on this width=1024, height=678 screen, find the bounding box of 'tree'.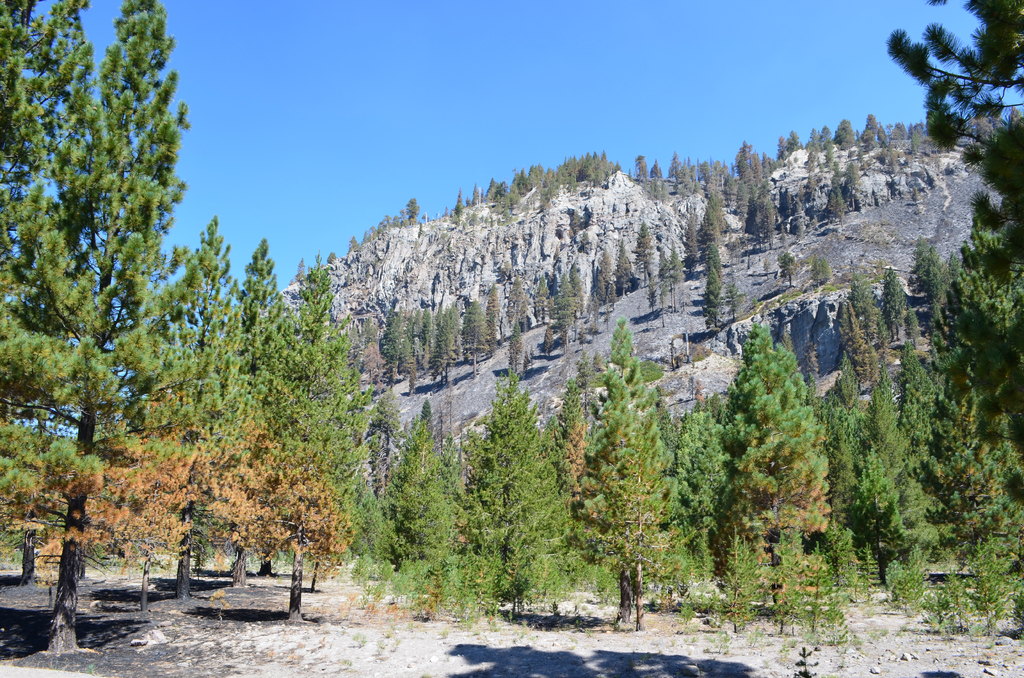
Bounding box: Rect(849, 435, 908, 593).
